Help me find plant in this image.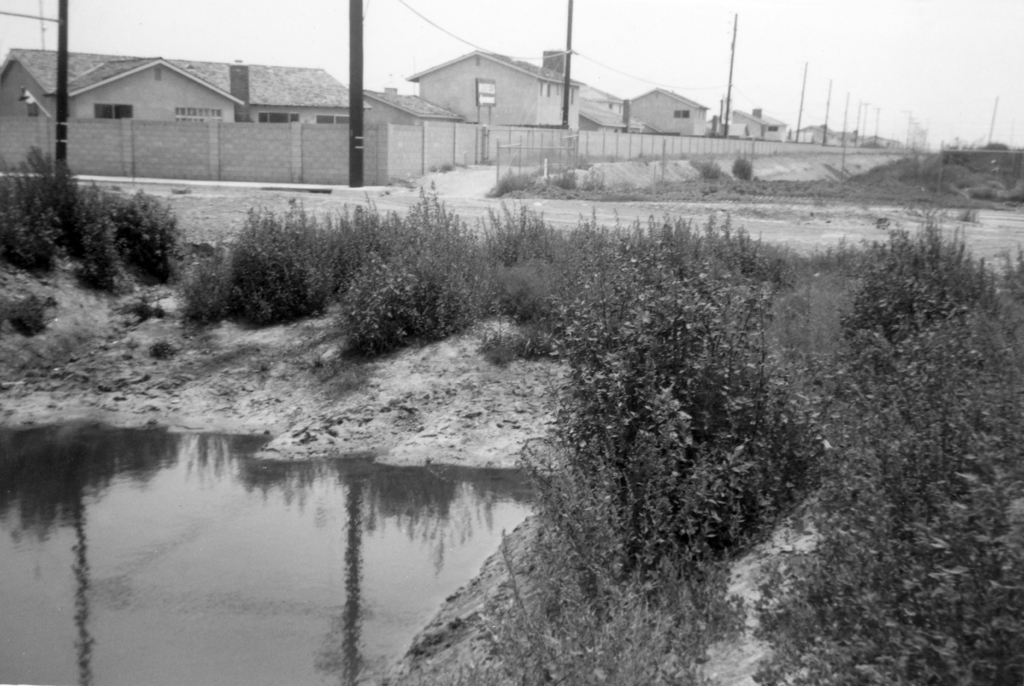
Found it: x1=110, y1=182, x2=195, y2=302.
